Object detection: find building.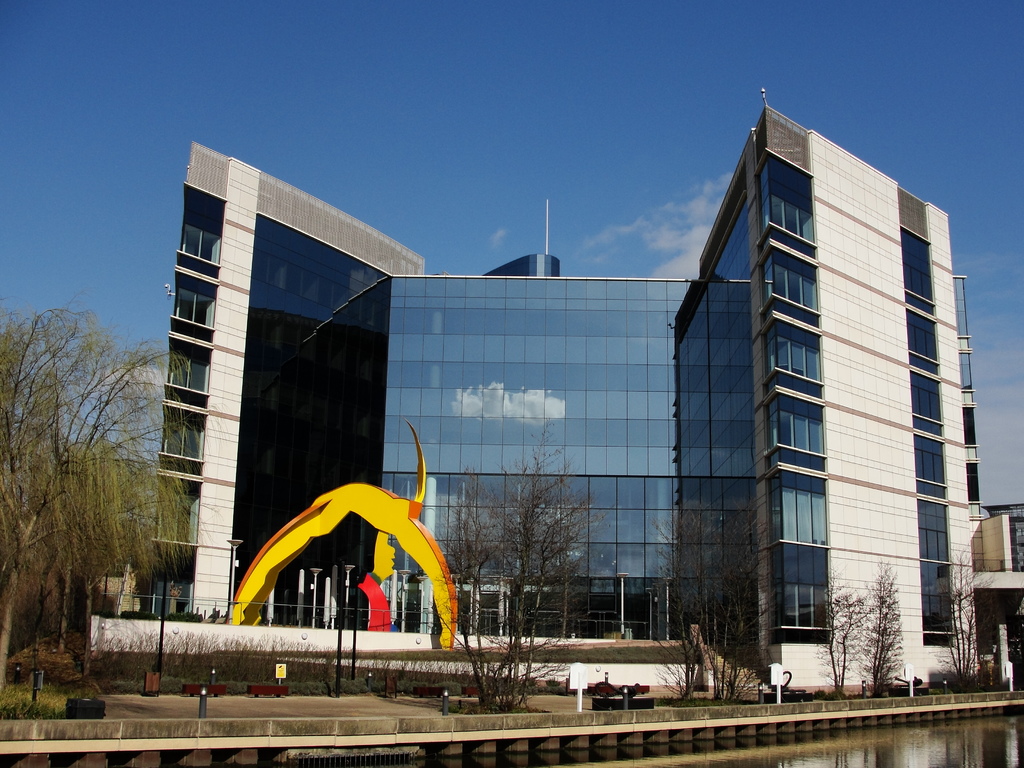
rect(147, 90, 984, 698).
